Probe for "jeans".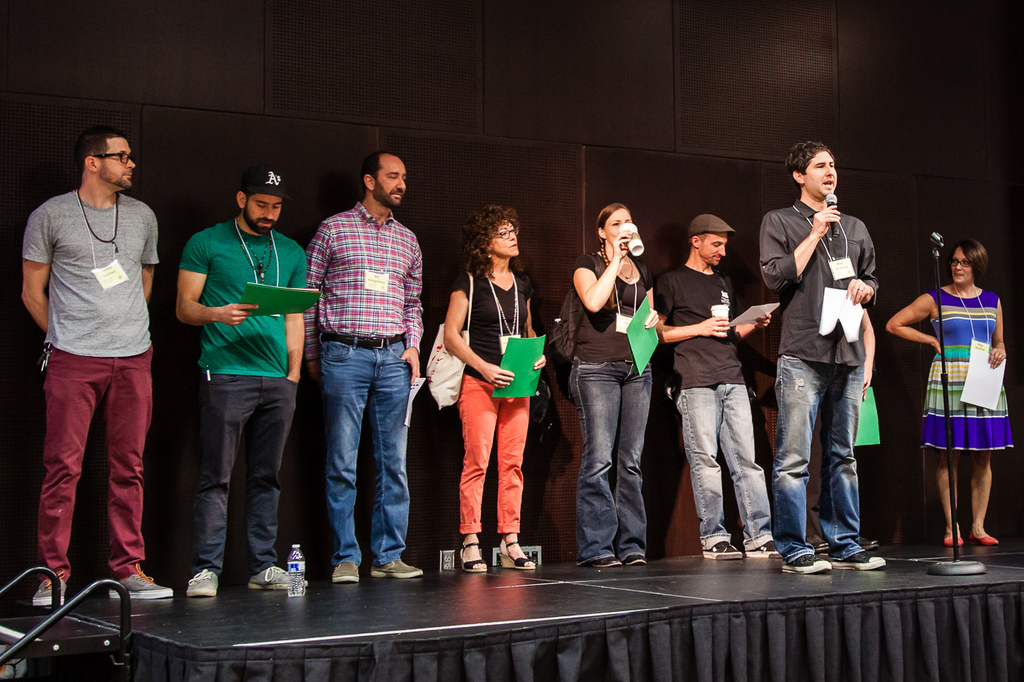
Probe result: {"x1": 769, "y1": 341, "x2": 867, "y2": 557}.
